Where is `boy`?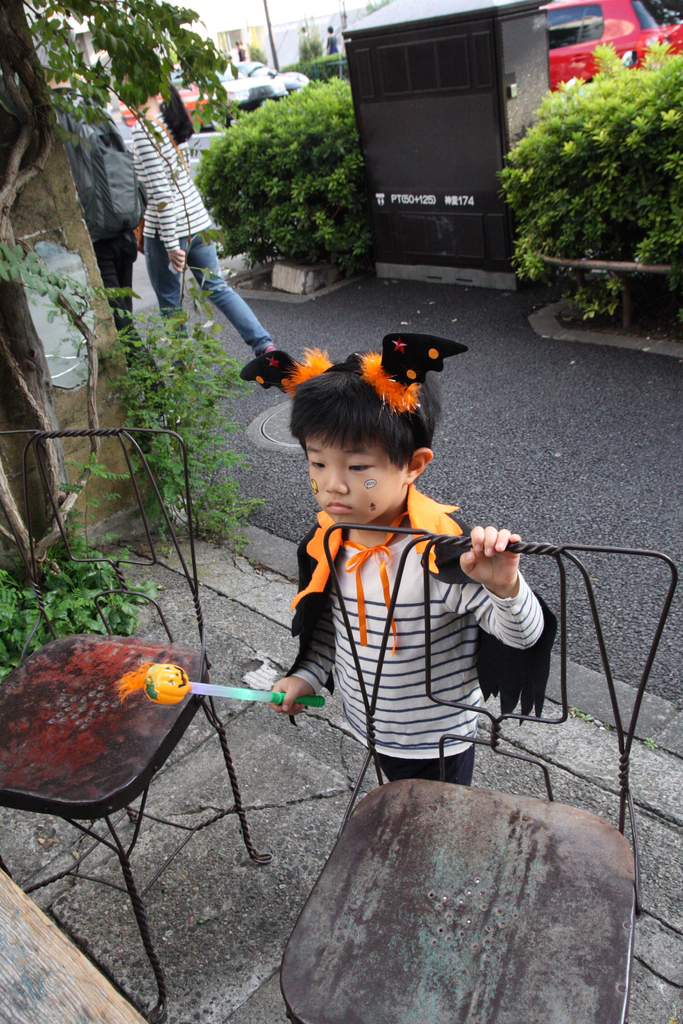
left=243, top=347, right=550, bottom=815.
